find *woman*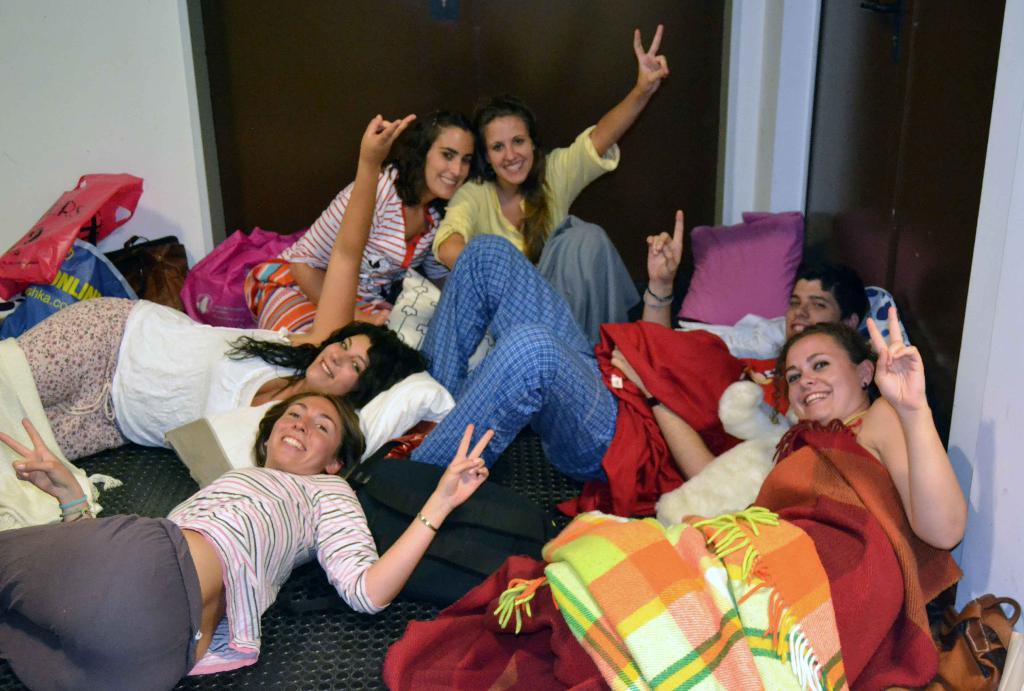
pyautogui.locateOnScreen(0, 108, 420, 510)
